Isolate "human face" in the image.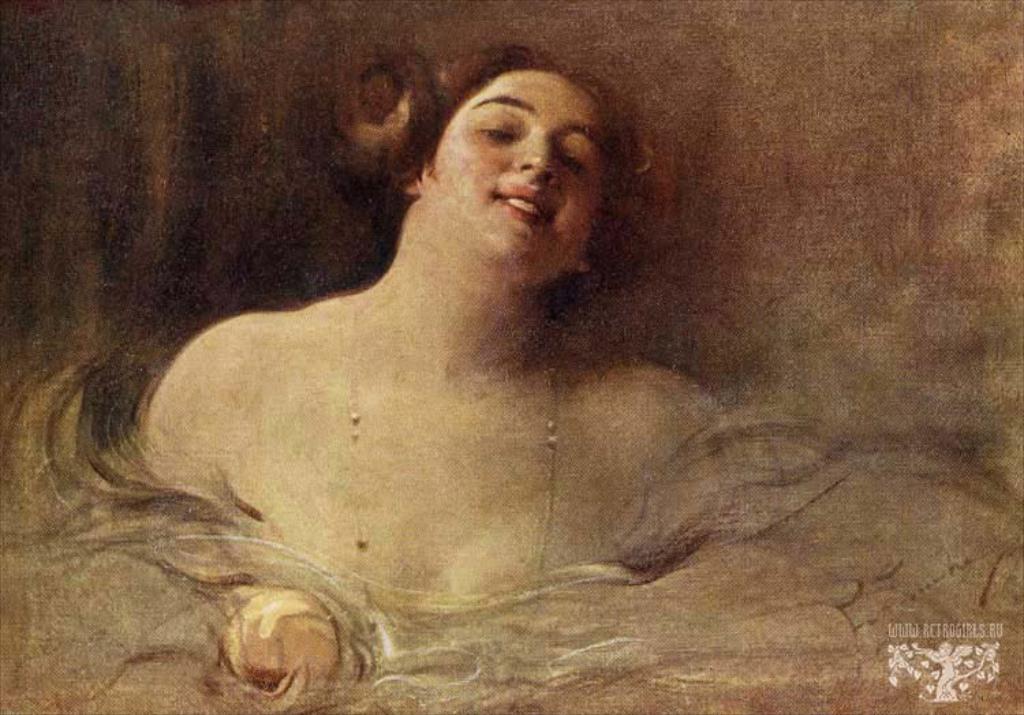
Isolated region: crop(426, 55, 610, 280).
